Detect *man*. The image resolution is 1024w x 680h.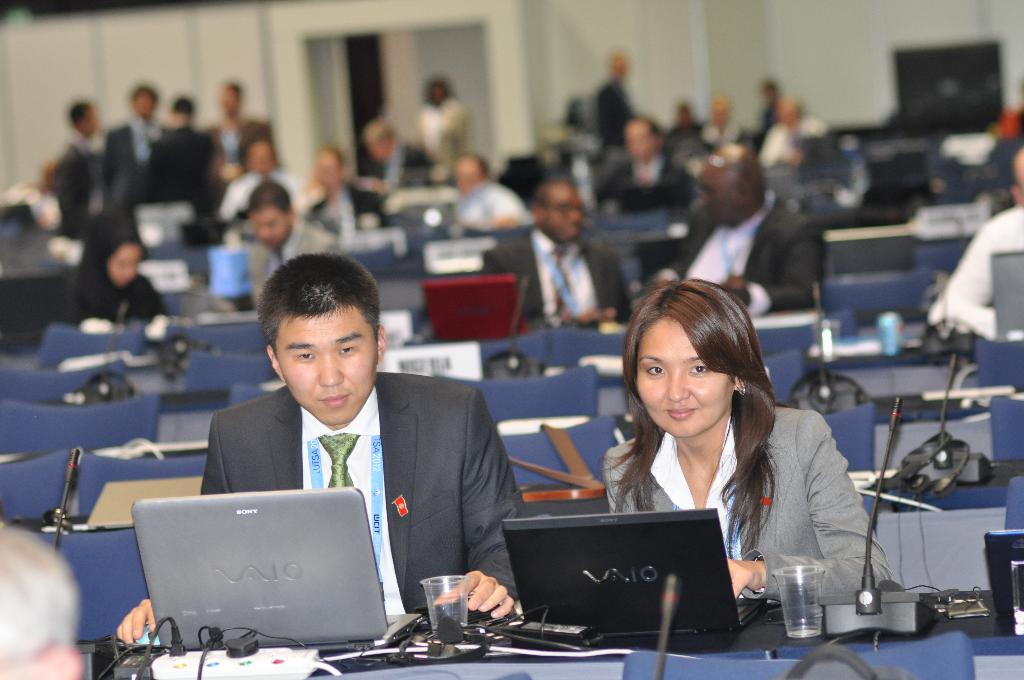
144/94/211/241.
